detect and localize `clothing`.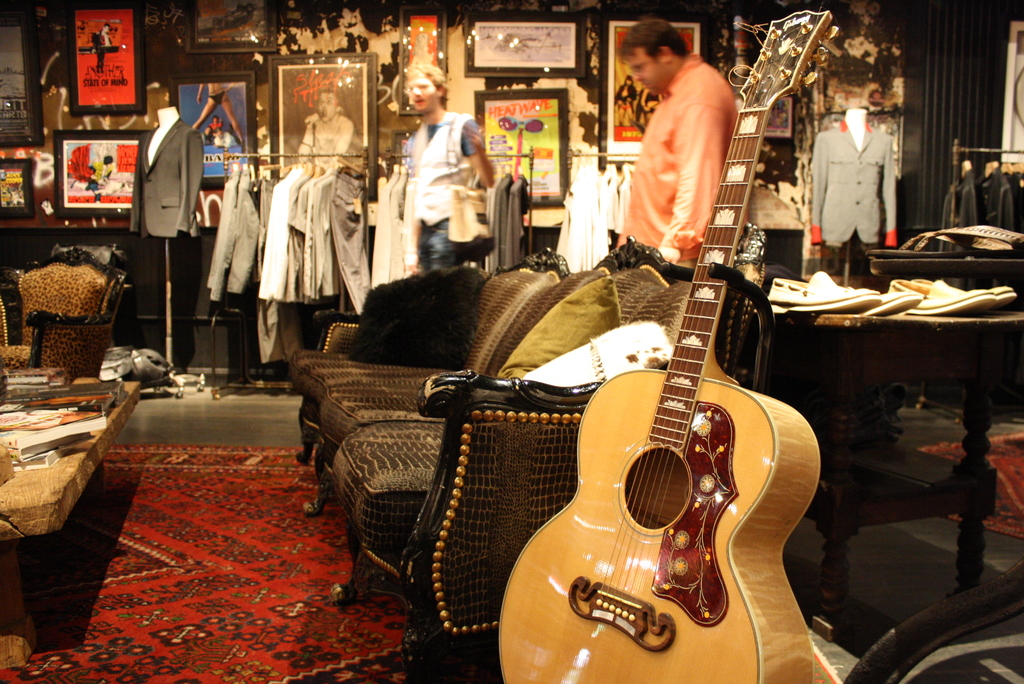
Localized at x1=945 y1=168 x2=1020 y2=245.
